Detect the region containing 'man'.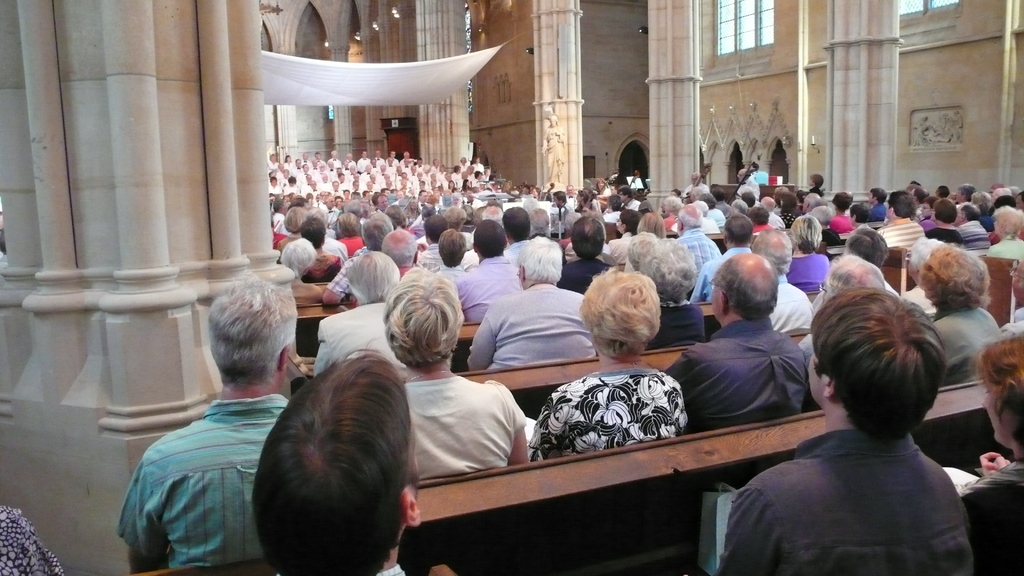
pyautogui.locateOnScreen(678, 204, 723, 288).
